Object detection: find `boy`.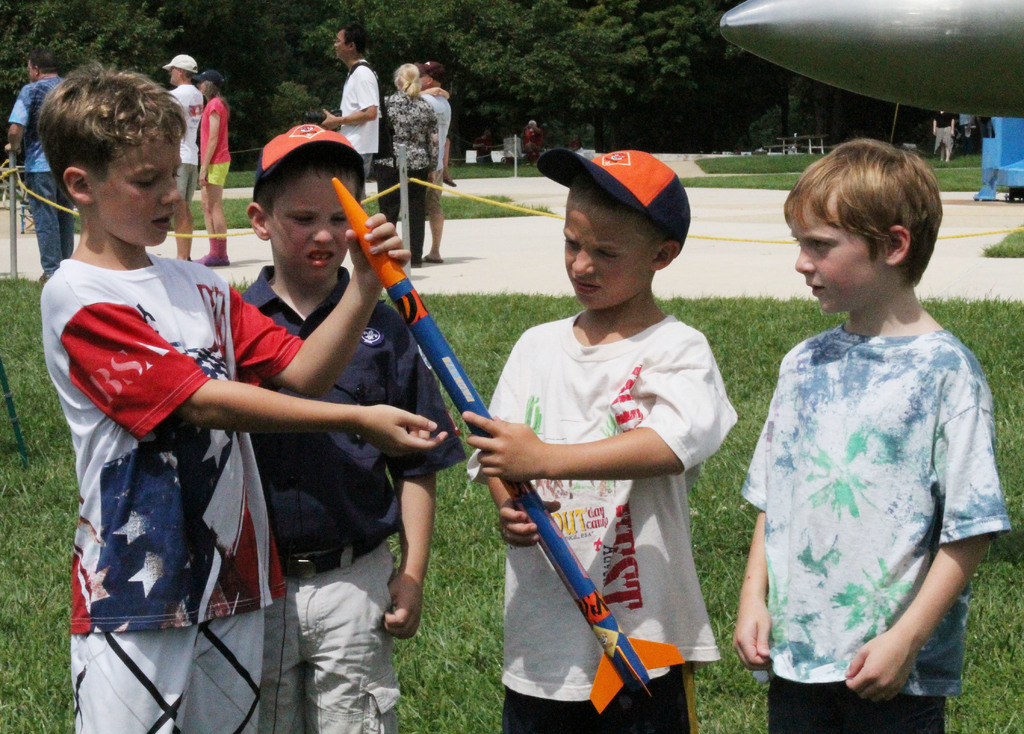
40:57:451:733.
